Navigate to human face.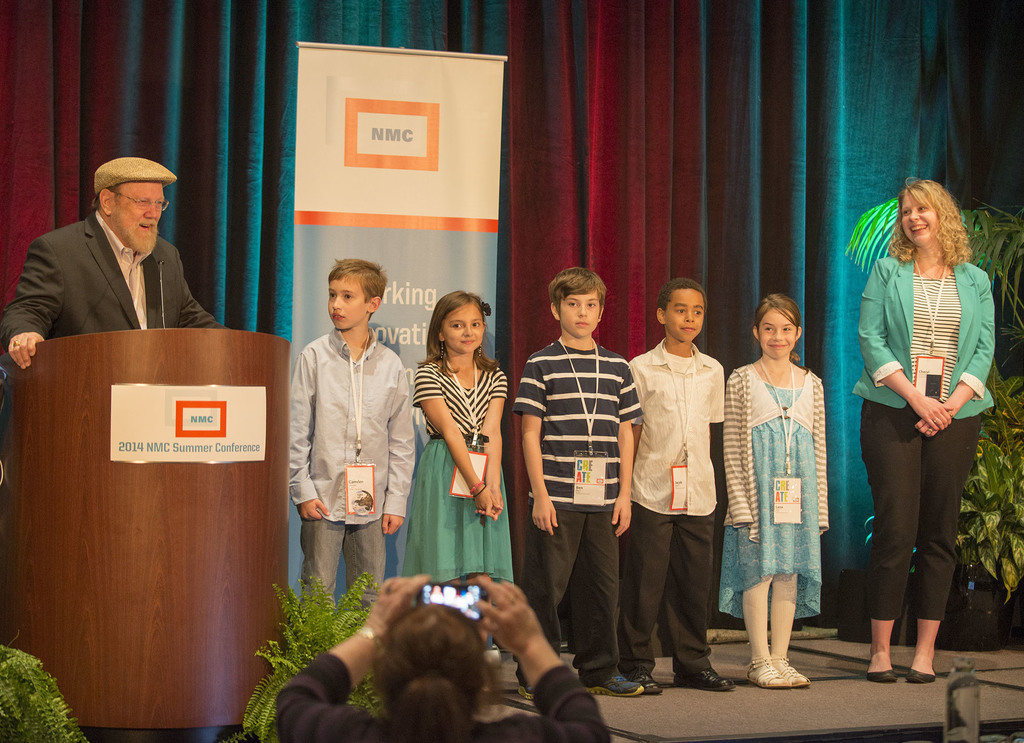
Navigation target: <region>446, 306, 485, 355</region>.
